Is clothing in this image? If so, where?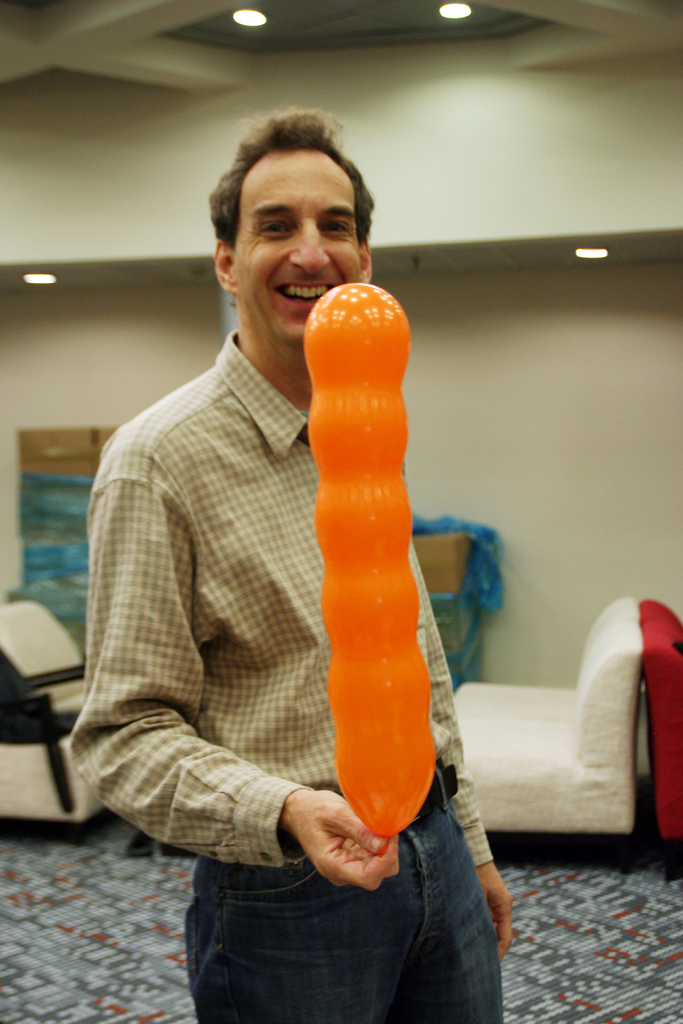
Yes, at detection(60, 330, 497, 1023).
